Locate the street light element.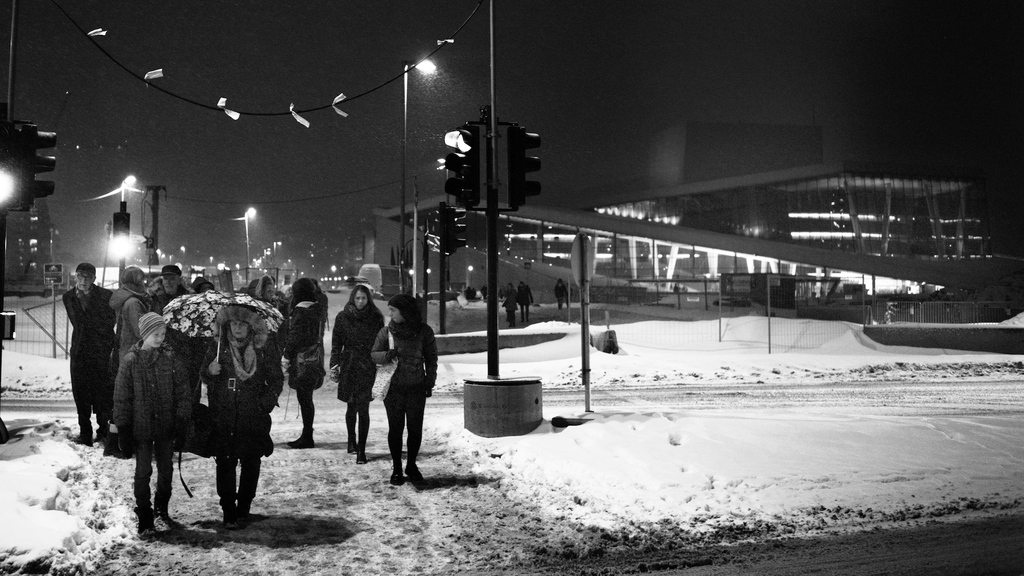
Element bbox: select_region(244, 207, 260, 281).
